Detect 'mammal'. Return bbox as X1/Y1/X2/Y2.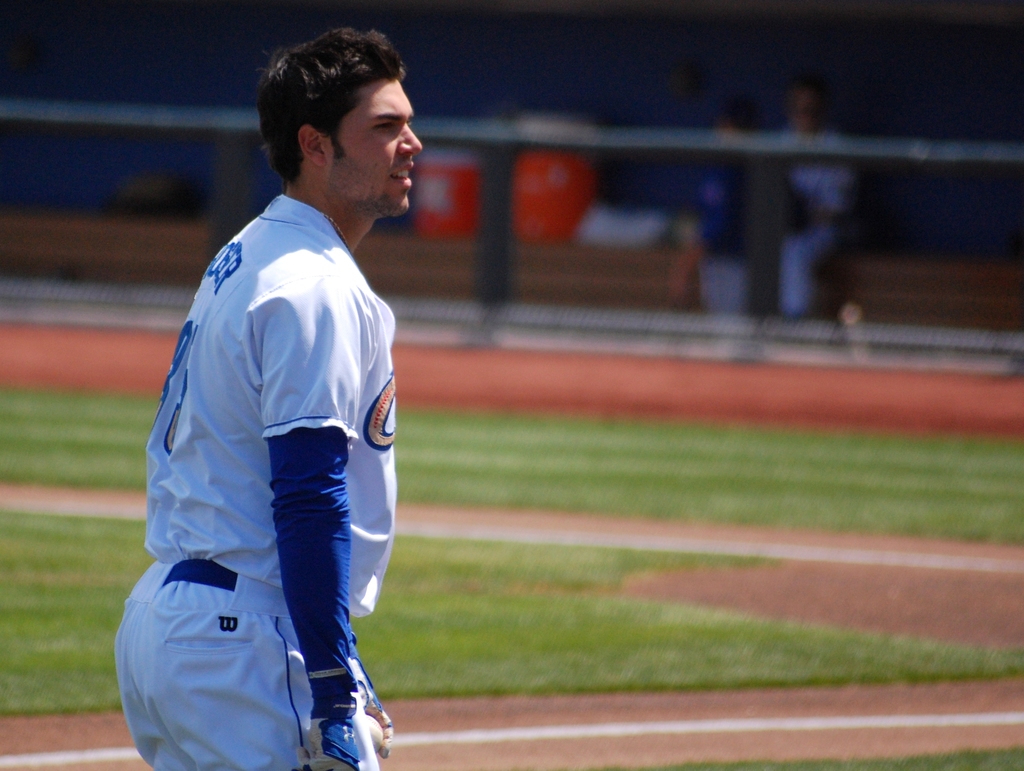
668/104/753/339.
